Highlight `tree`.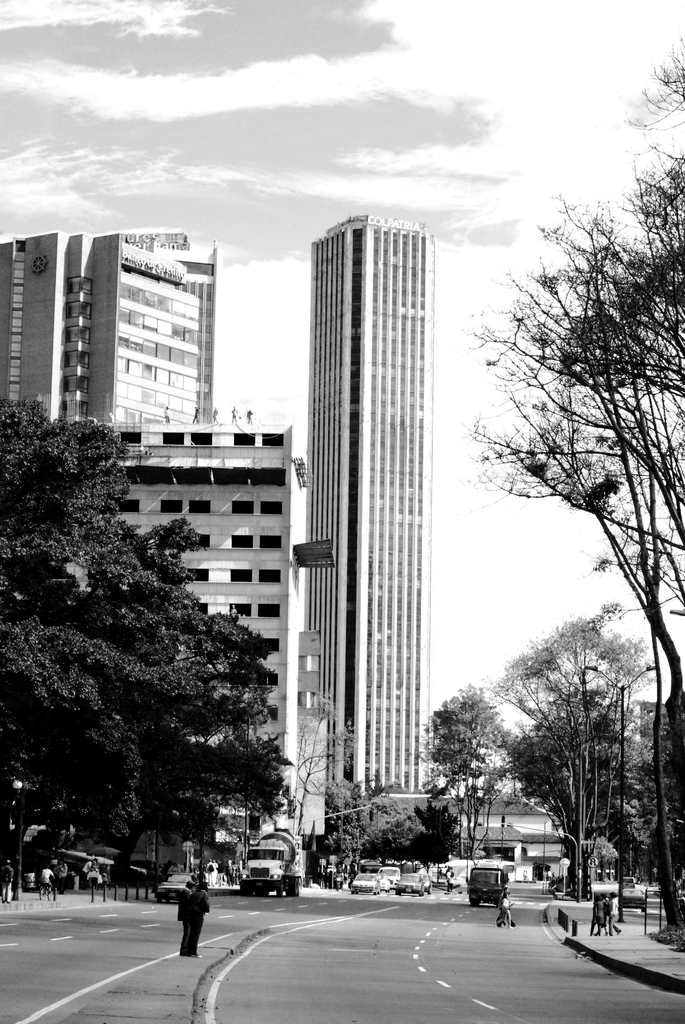
Highlighted region: crop(284, 697, 379, 840).
